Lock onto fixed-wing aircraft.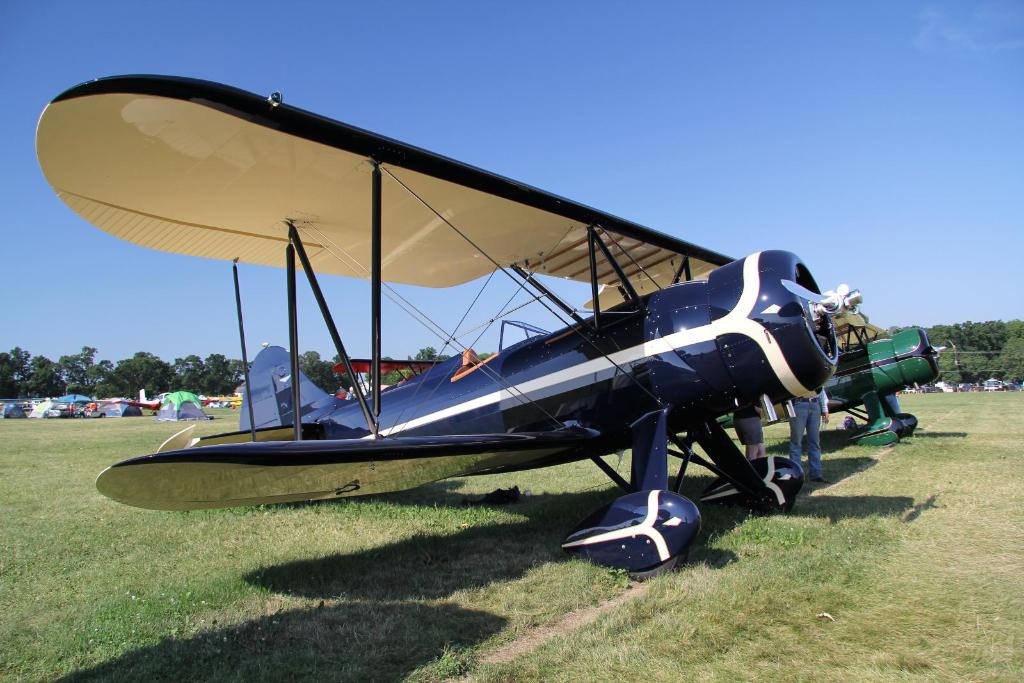
Locked: crop(31, 70, 866, 584).
